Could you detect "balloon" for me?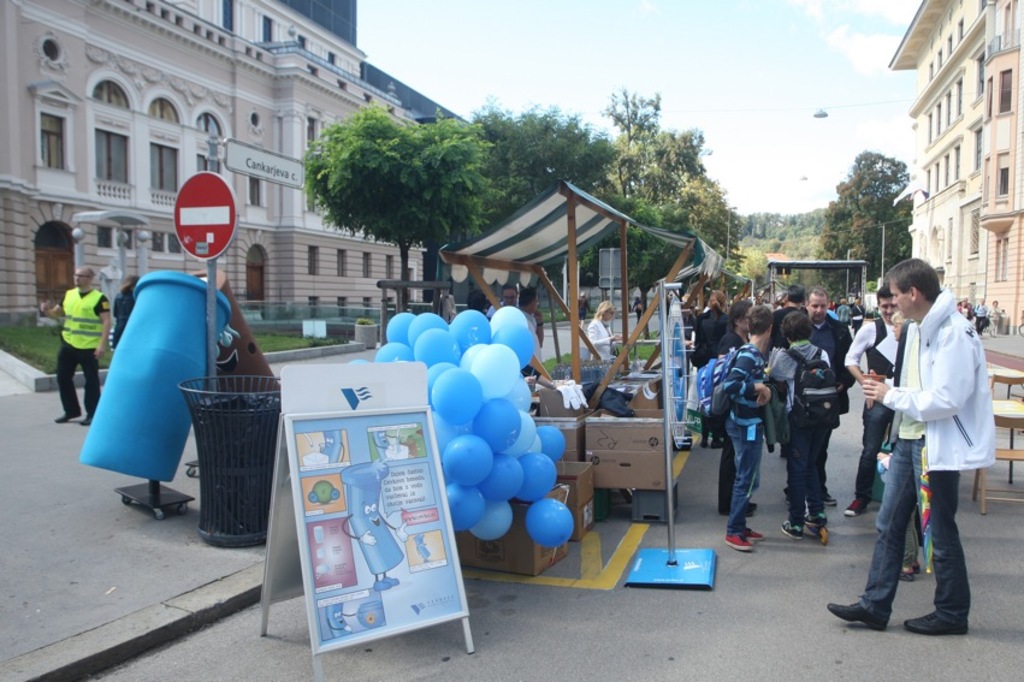
Detection result: bbox=(516, 452, 556, 503).
